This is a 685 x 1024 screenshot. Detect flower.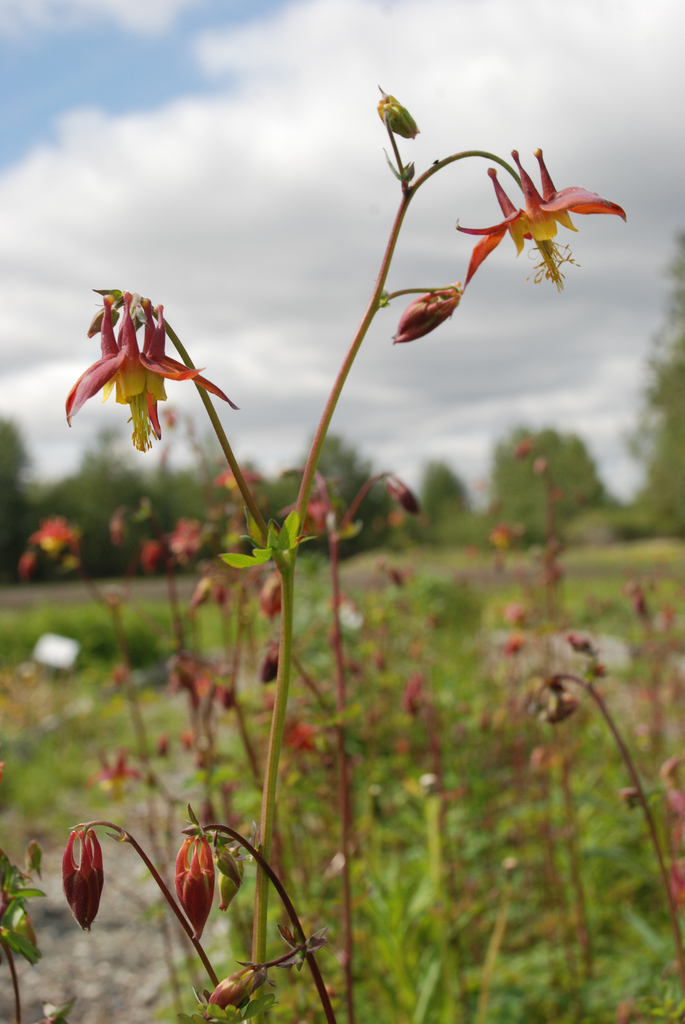
<box>212,458,255,489</box>.
